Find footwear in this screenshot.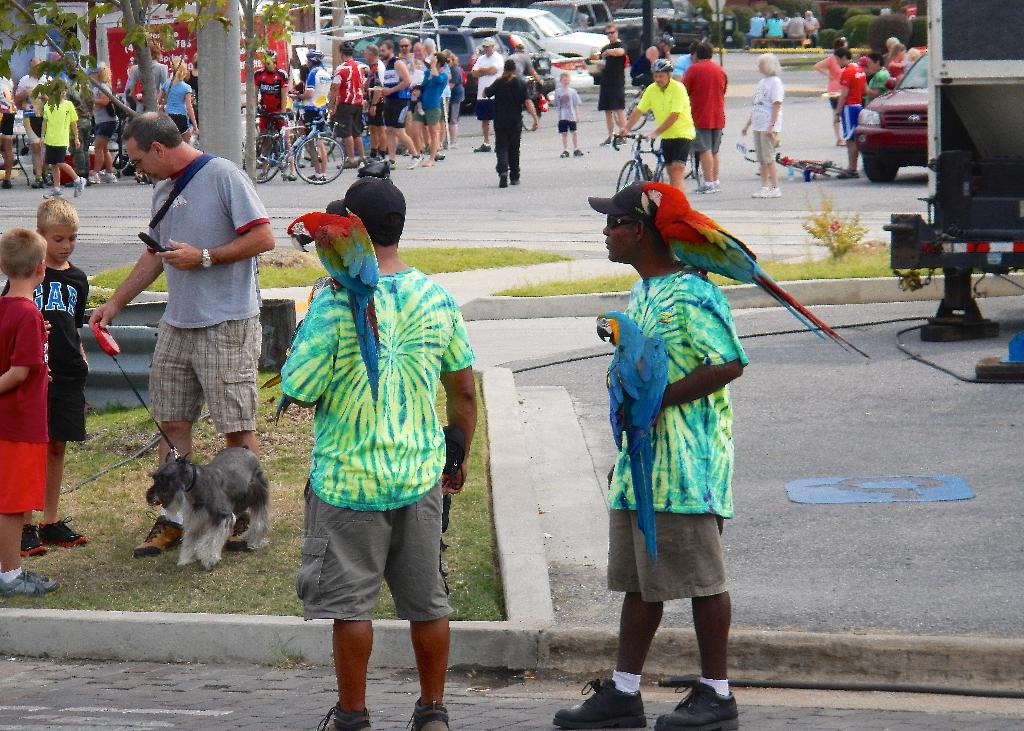
The bounding box for footwear is left=509, top=179, right=520, bottom=184.
